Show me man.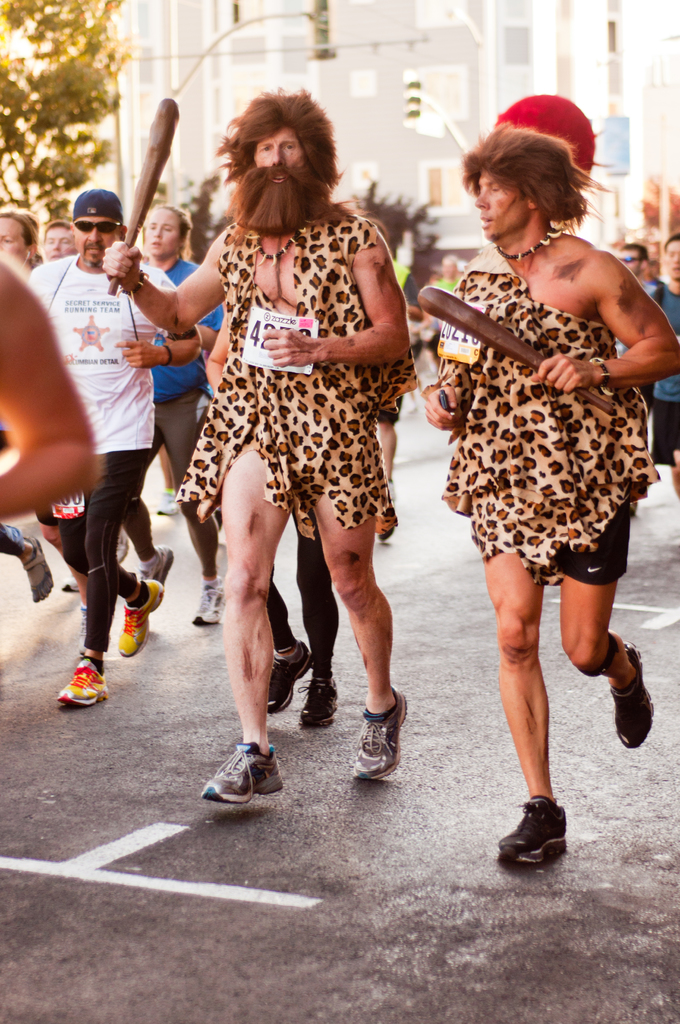
man is here: [612,221,679,478].
